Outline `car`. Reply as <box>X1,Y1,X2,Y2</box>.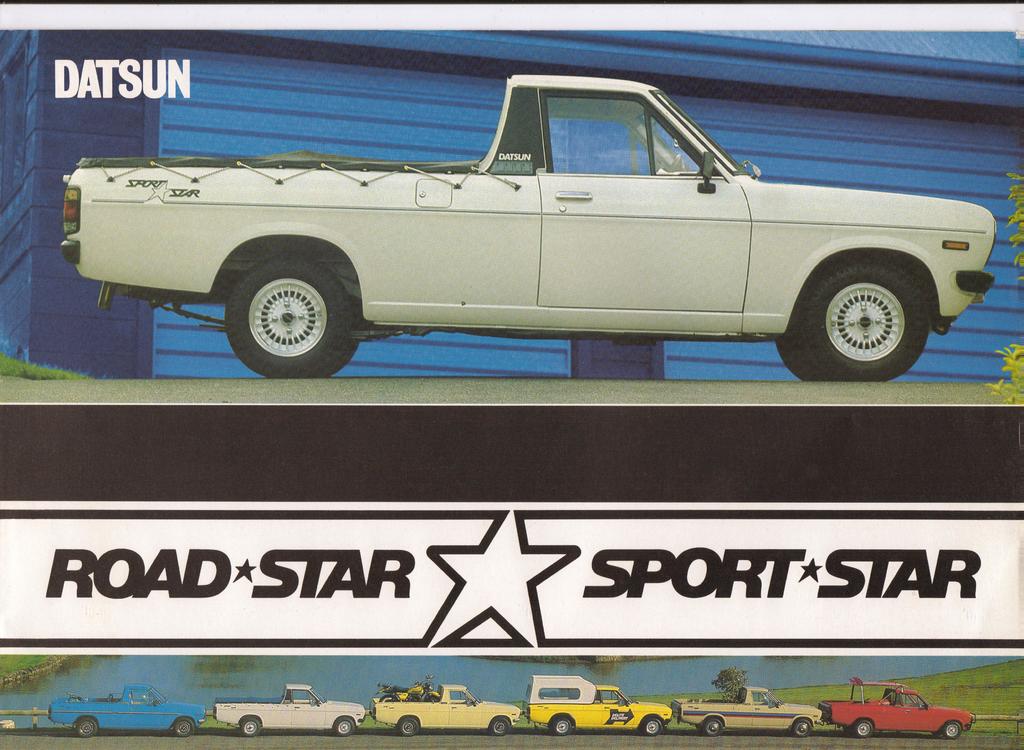
<box>522,671,671,735</box>.
